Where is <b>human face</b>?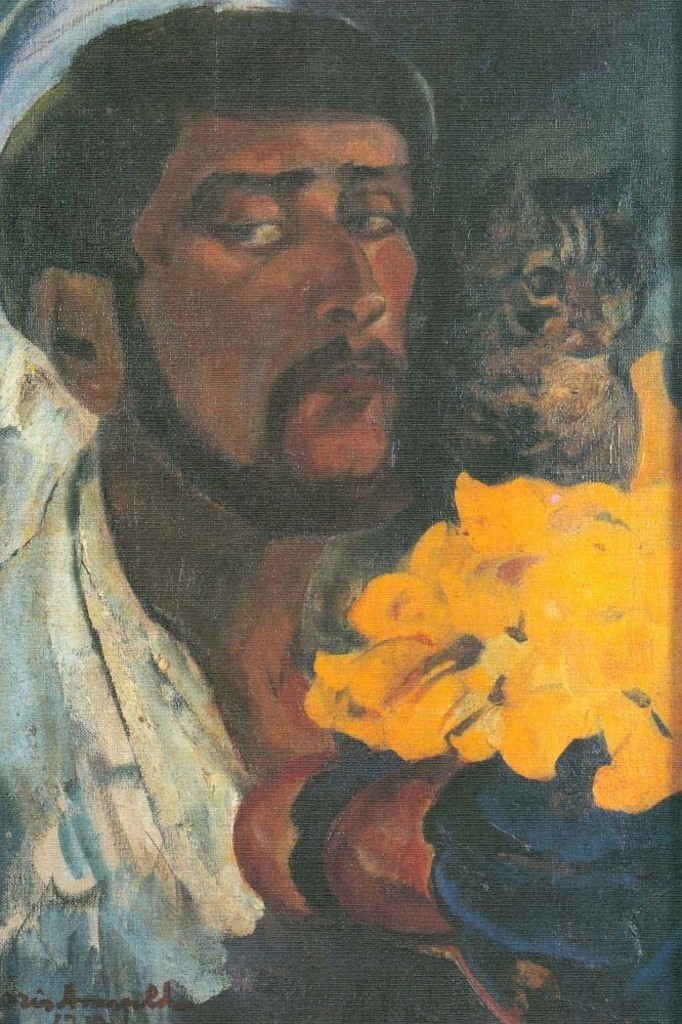
locate(131, 111, 417, 478).
